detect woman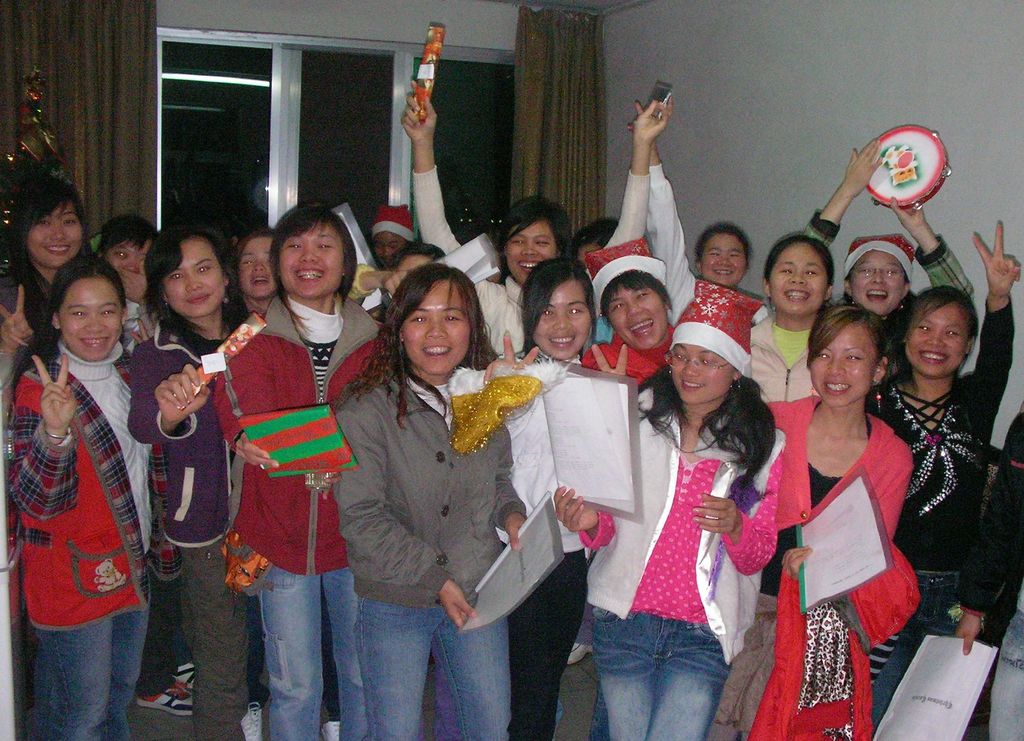
0 172 88 412
